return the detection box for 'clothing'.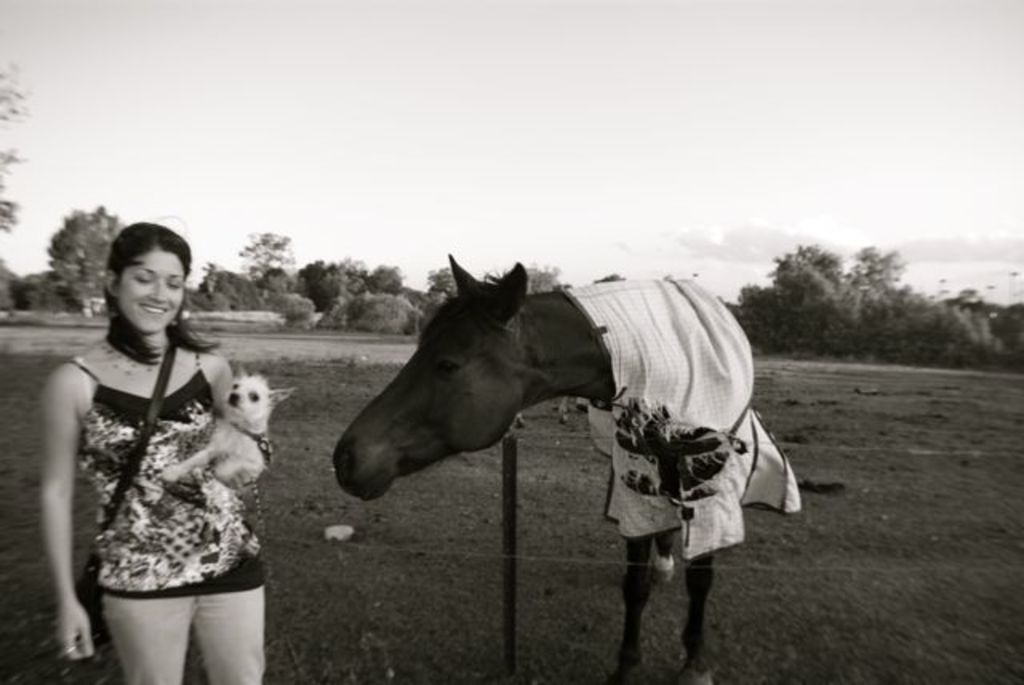
Rect(62, 351, 272, 683).
